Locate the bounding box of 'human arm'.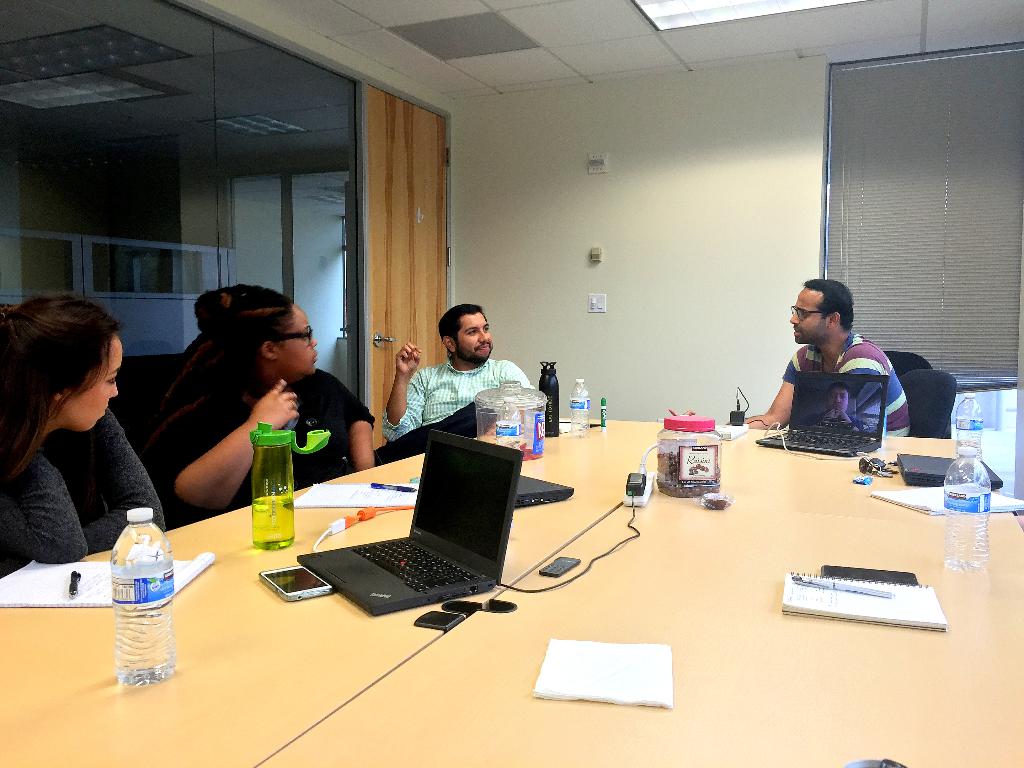
Bounding box: (x1=385, y1=342, x2=433, y2=436).
